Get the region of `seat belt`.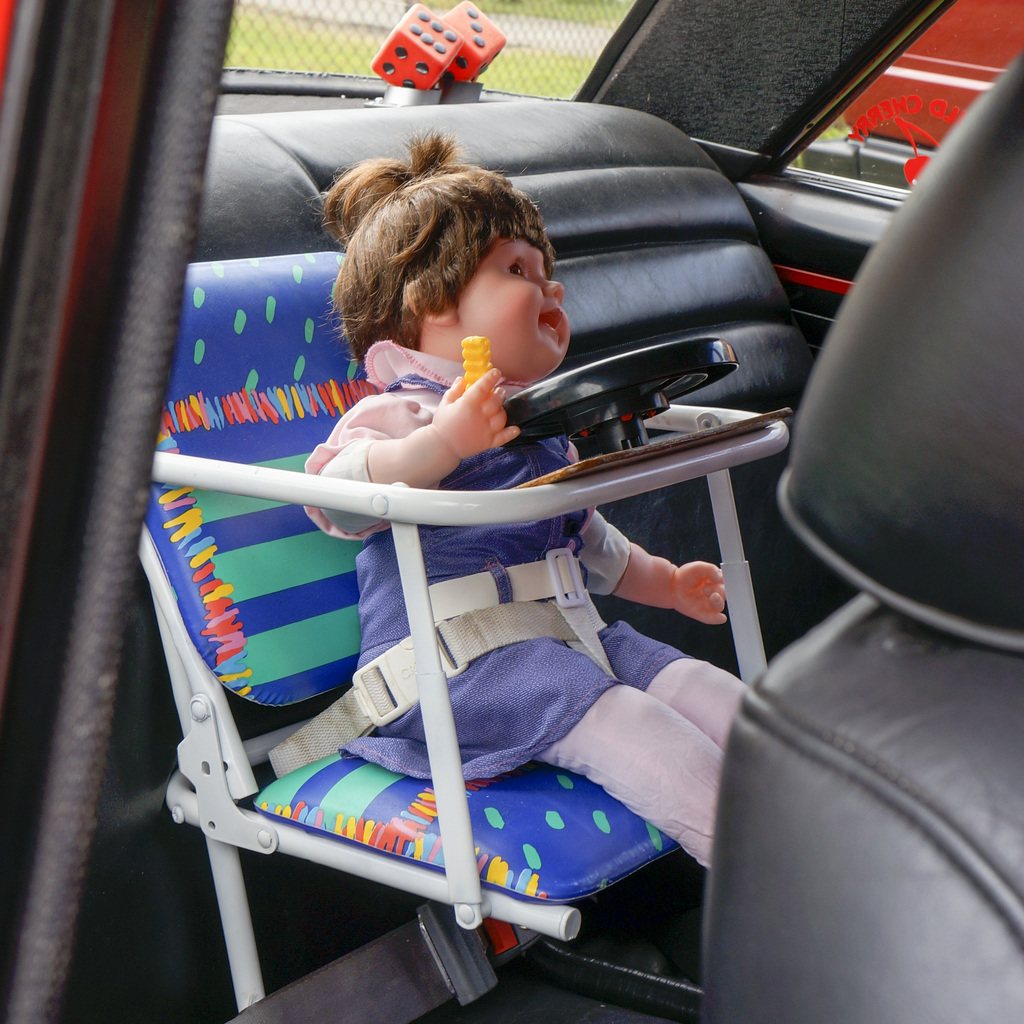
select_region(261, 588, 609, 779).
